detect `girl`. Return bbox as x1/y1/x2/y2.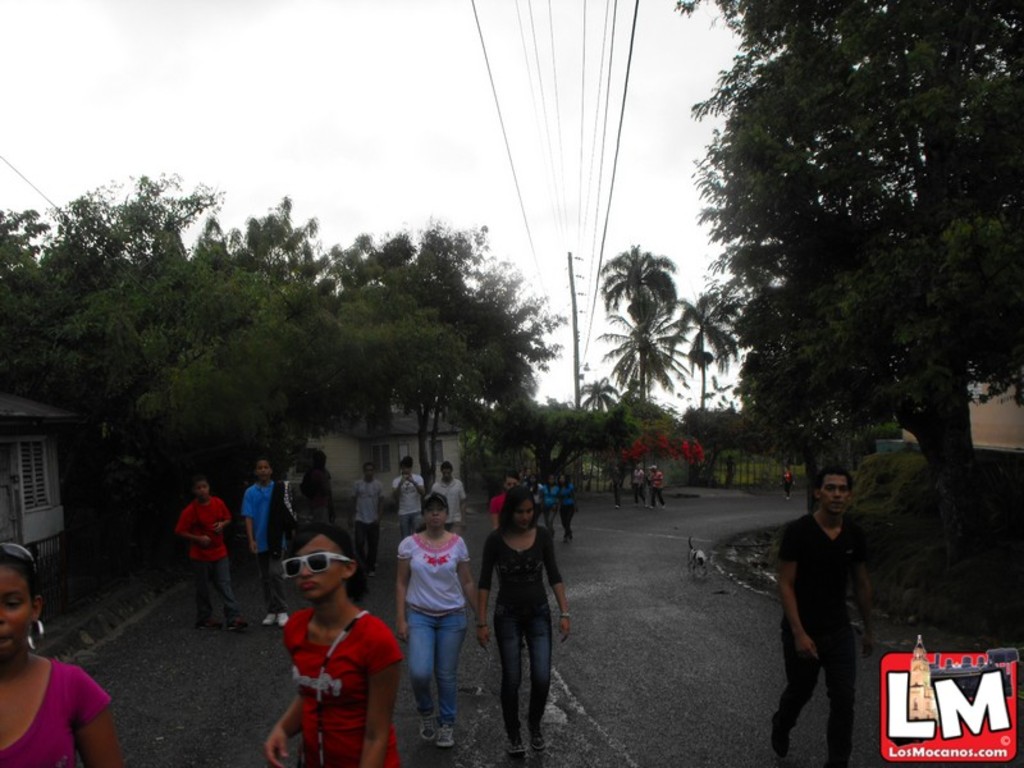
392/492/492/749.
